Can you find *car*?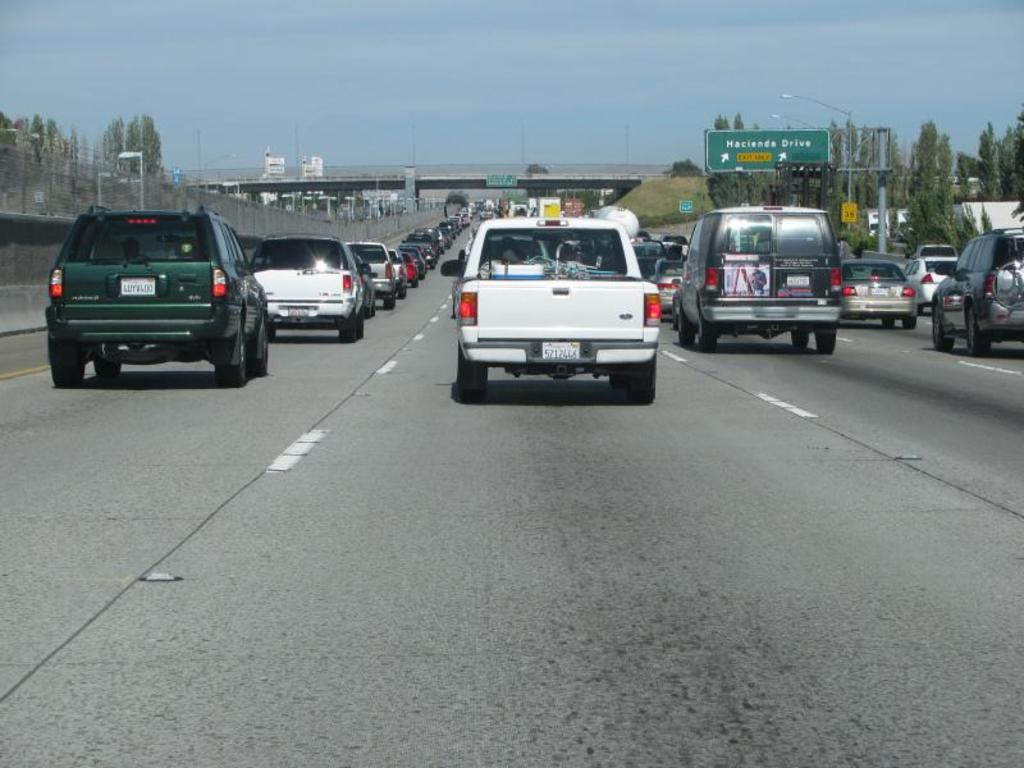
Yes, bounding box: pyautogui.locateOnScreen(406, 250, 422, 298).
